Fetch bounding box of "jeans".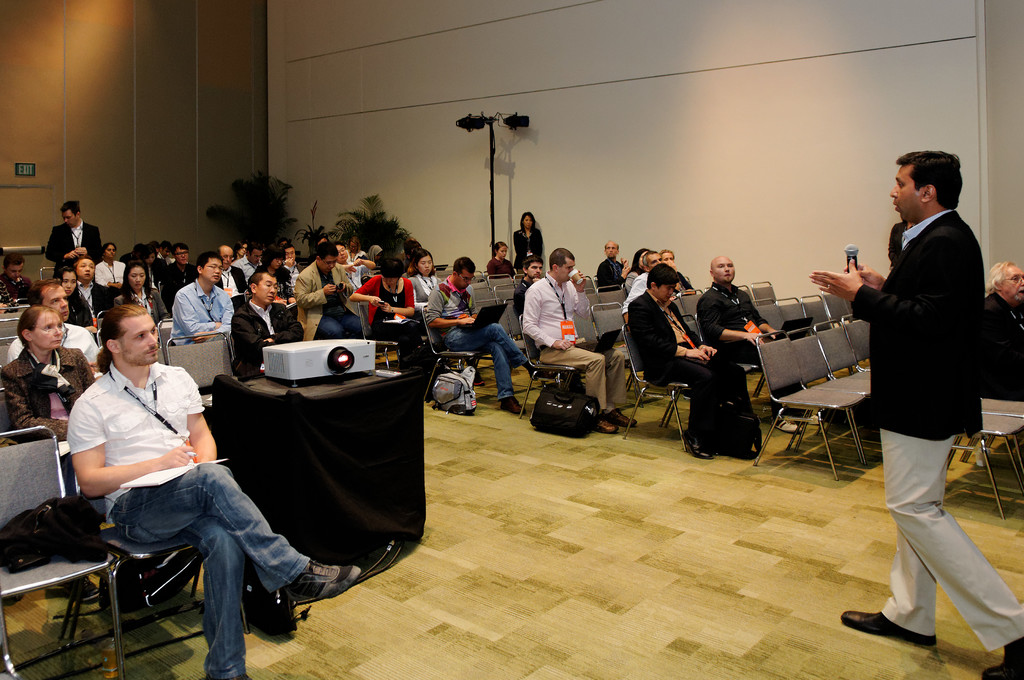
Bbox: locate(871, 424, 1023, 659).
